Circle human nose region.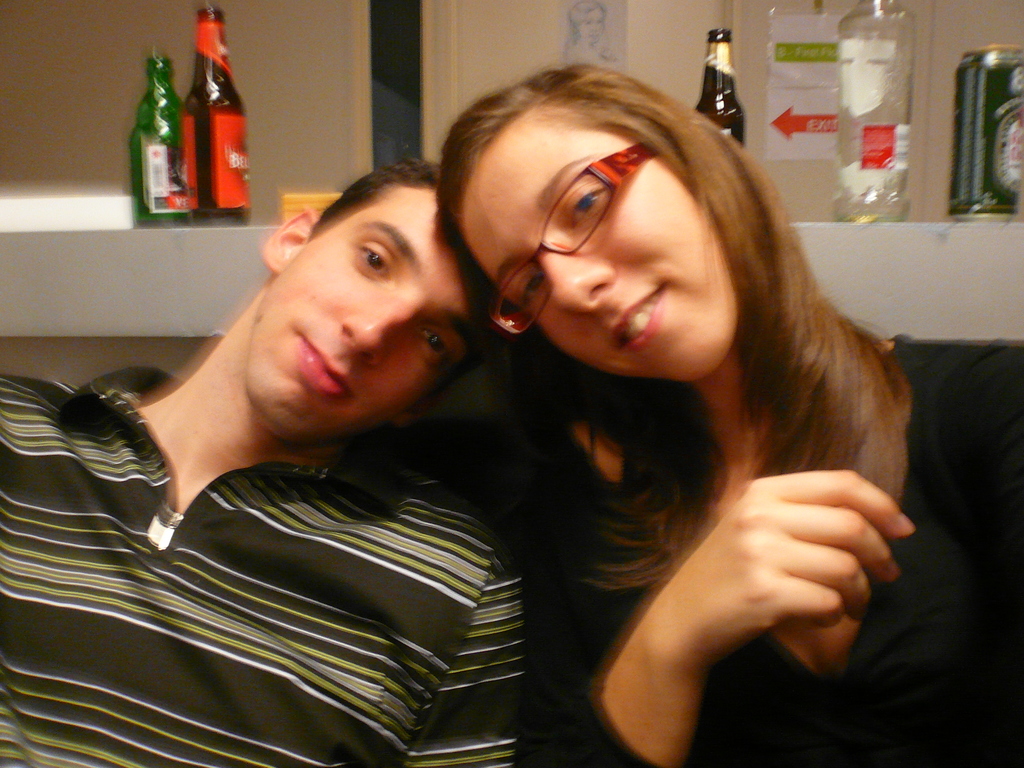
Region: Rect(338, 291, 416, 368).
